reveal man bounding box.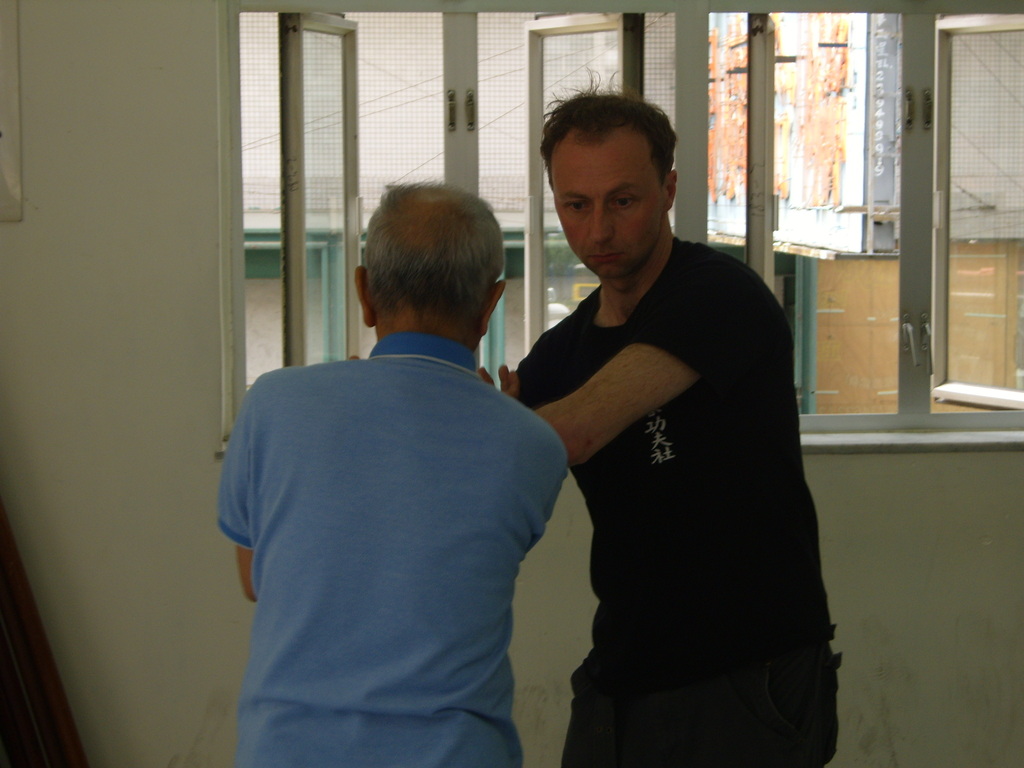
Revealed: 204:161:588:760.
